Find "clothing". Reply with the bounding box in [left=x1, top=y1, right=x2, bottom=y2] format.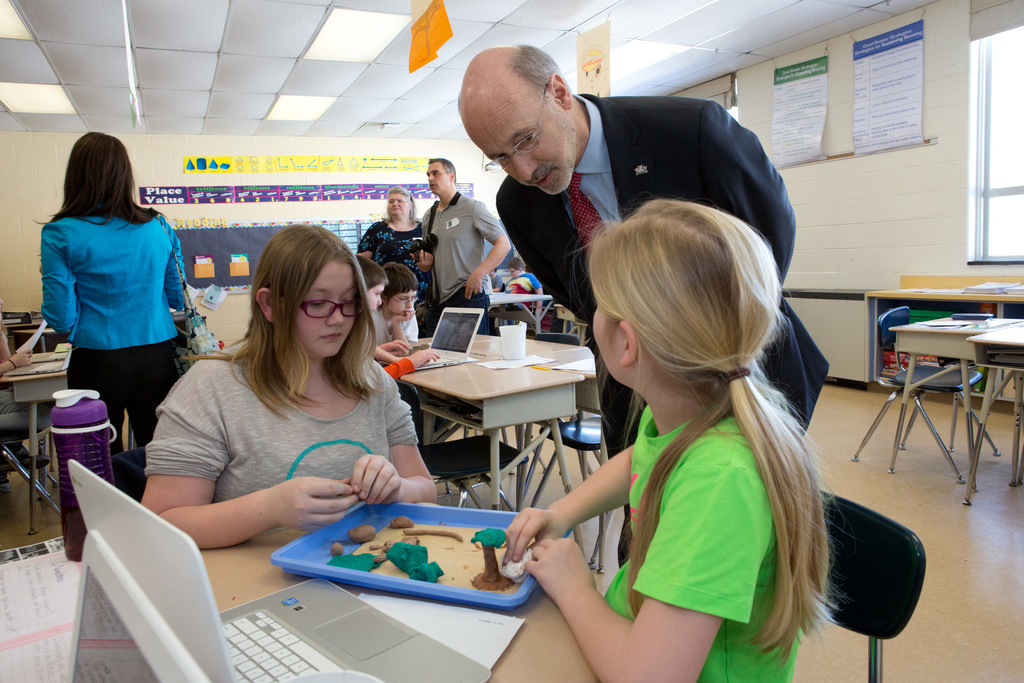
[left=145, top=343, right=417, bottom=523].
